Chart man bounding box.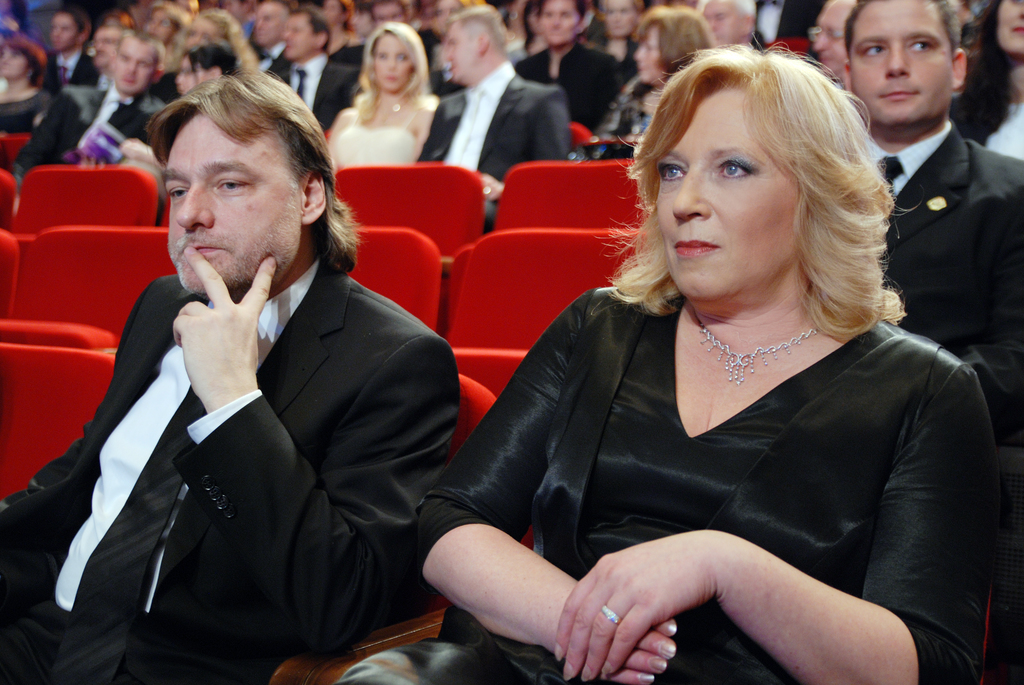
Charted: (left=841, top=0, right=1023, bottom=355).
